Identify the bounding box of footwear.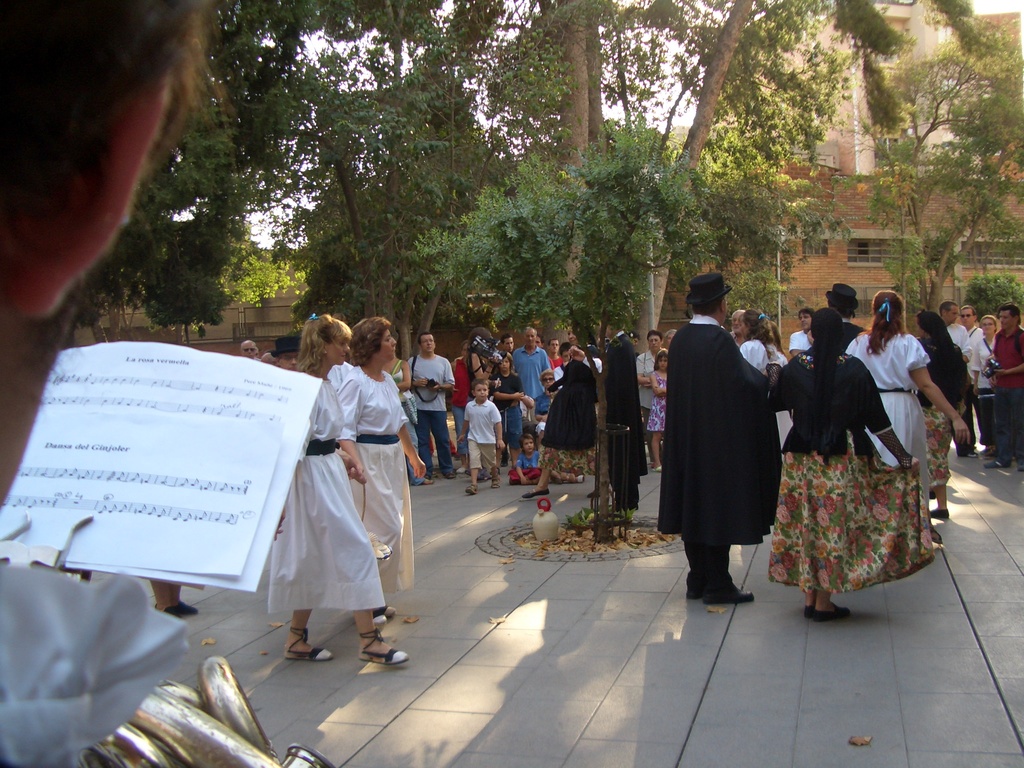
[520,486,551,497].
